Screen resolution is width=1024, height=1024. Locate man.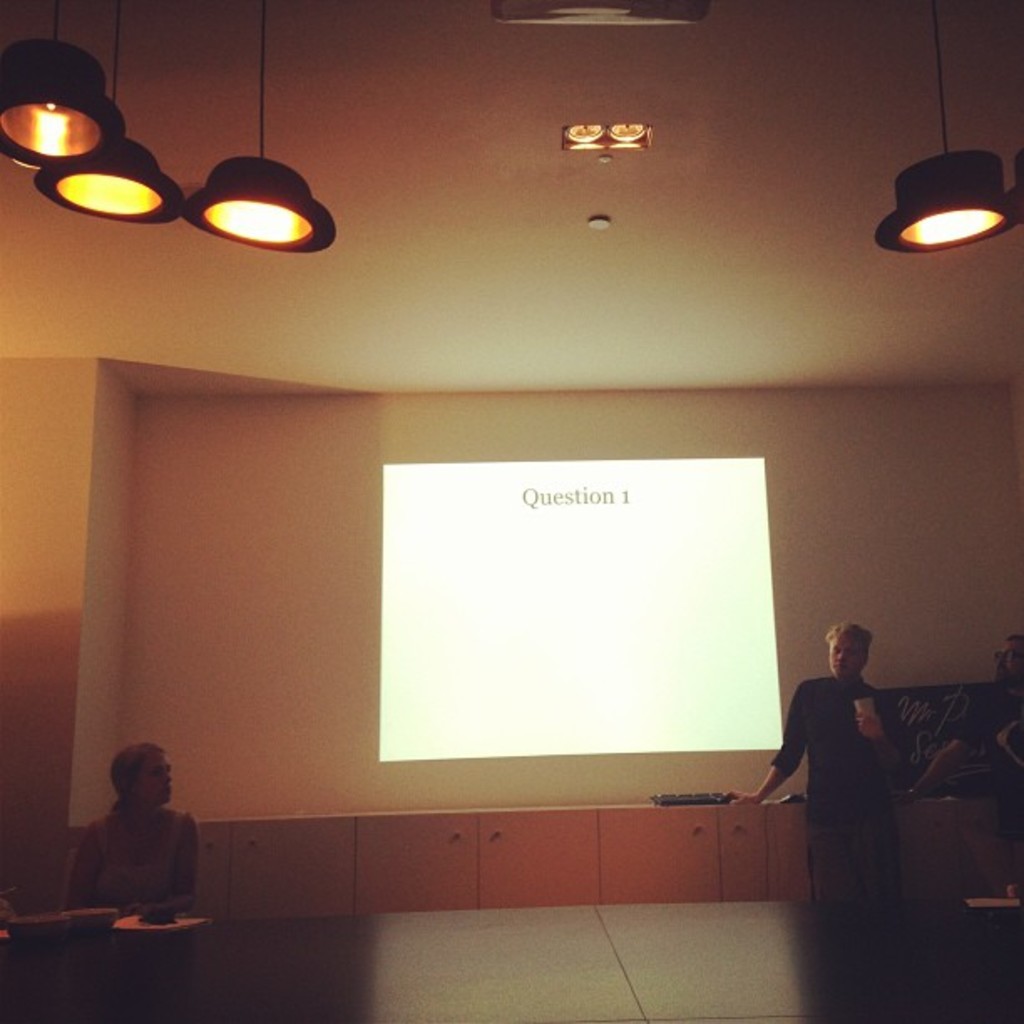
x1=781 y1=619 x2=942 y2=887.
